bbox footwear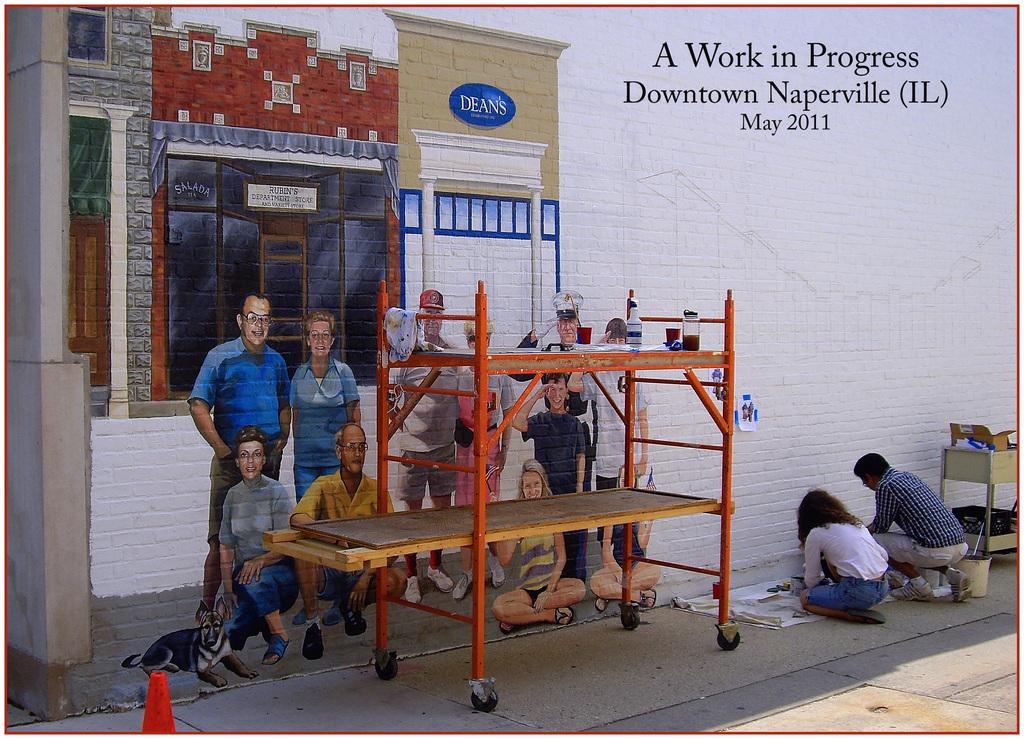
left=300, top=617, right=327, bottom=664
